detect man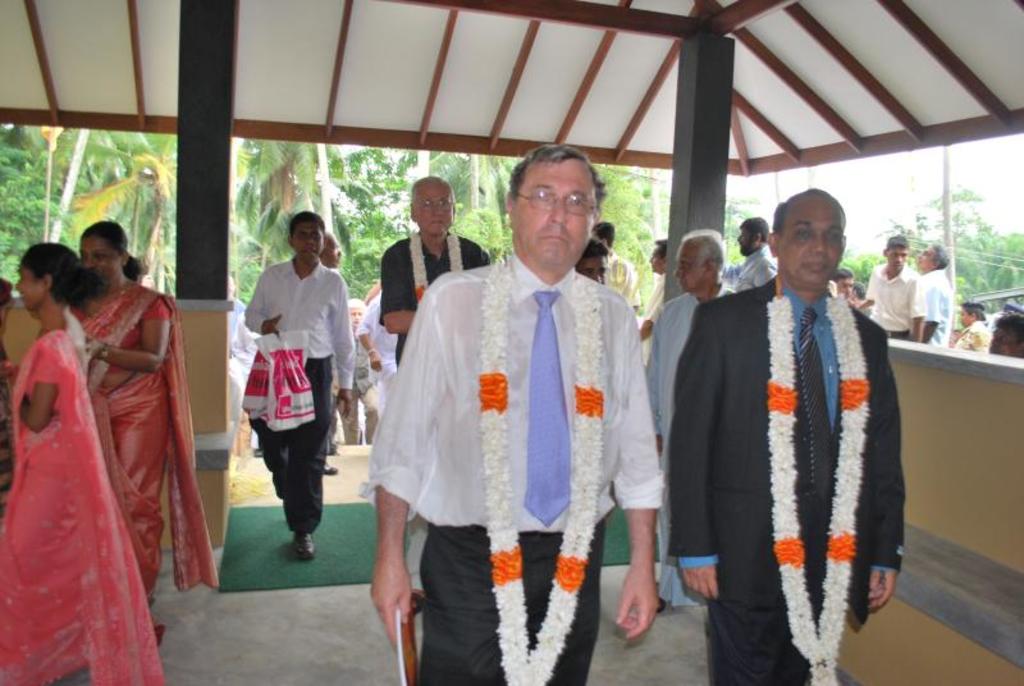
bbox(375, 174, 490, 363)
